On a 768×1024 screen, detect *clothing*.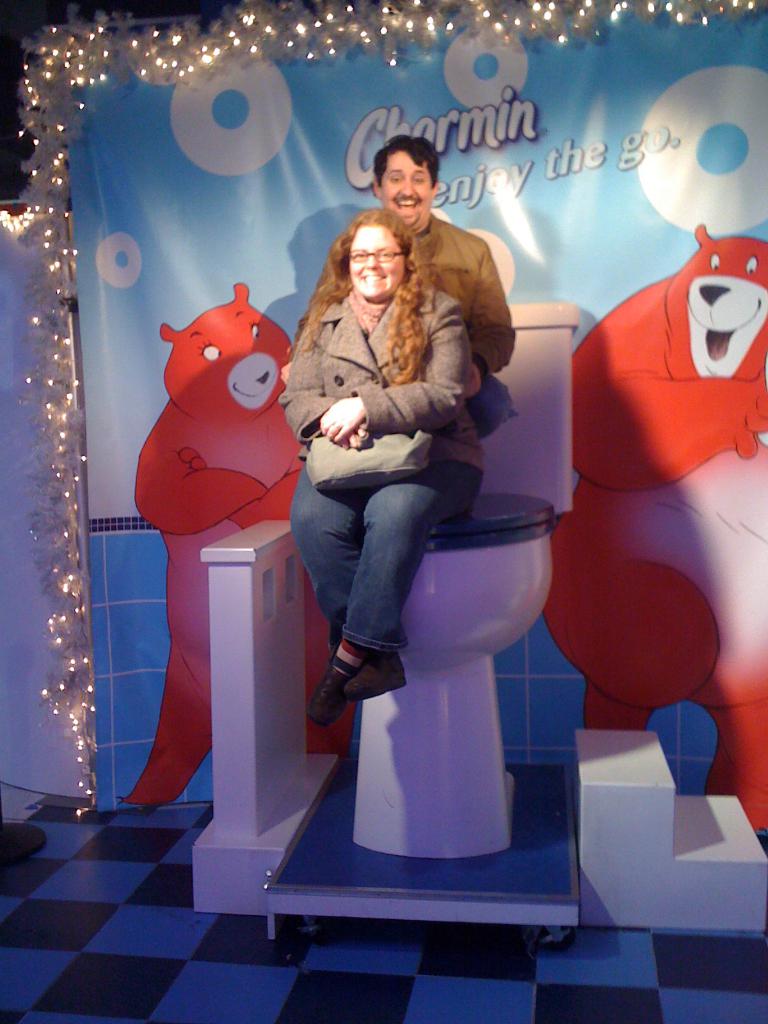
(320,202,515,445).
